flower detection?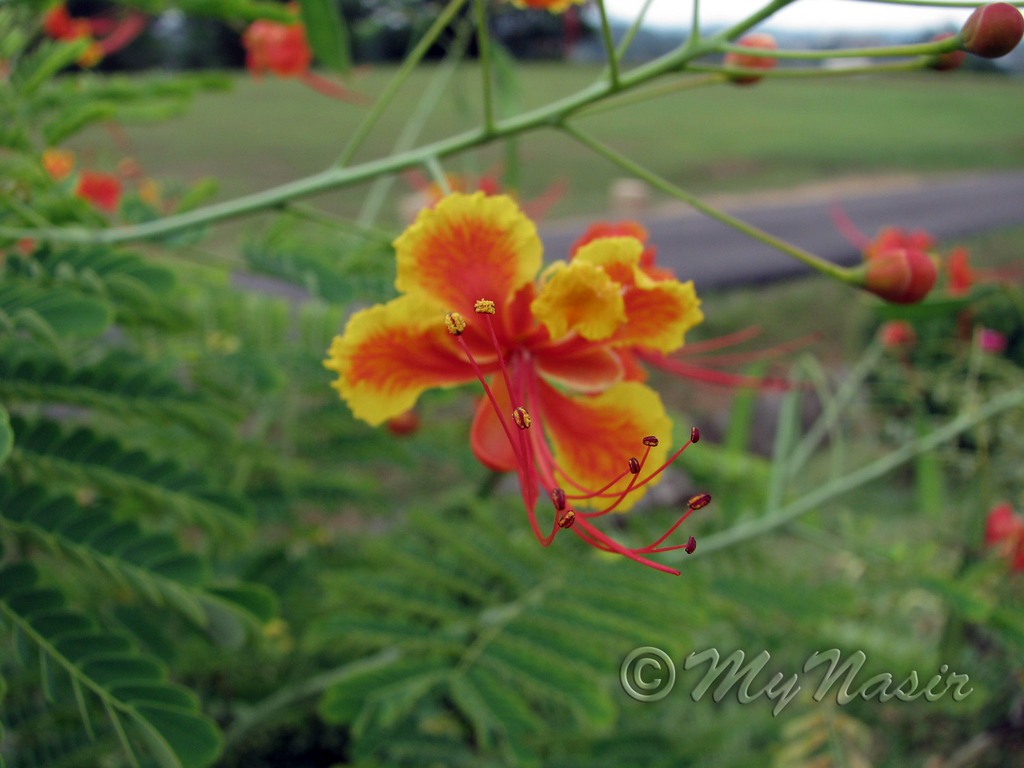
x1=977, y1=323, x2=1002, y2=356
